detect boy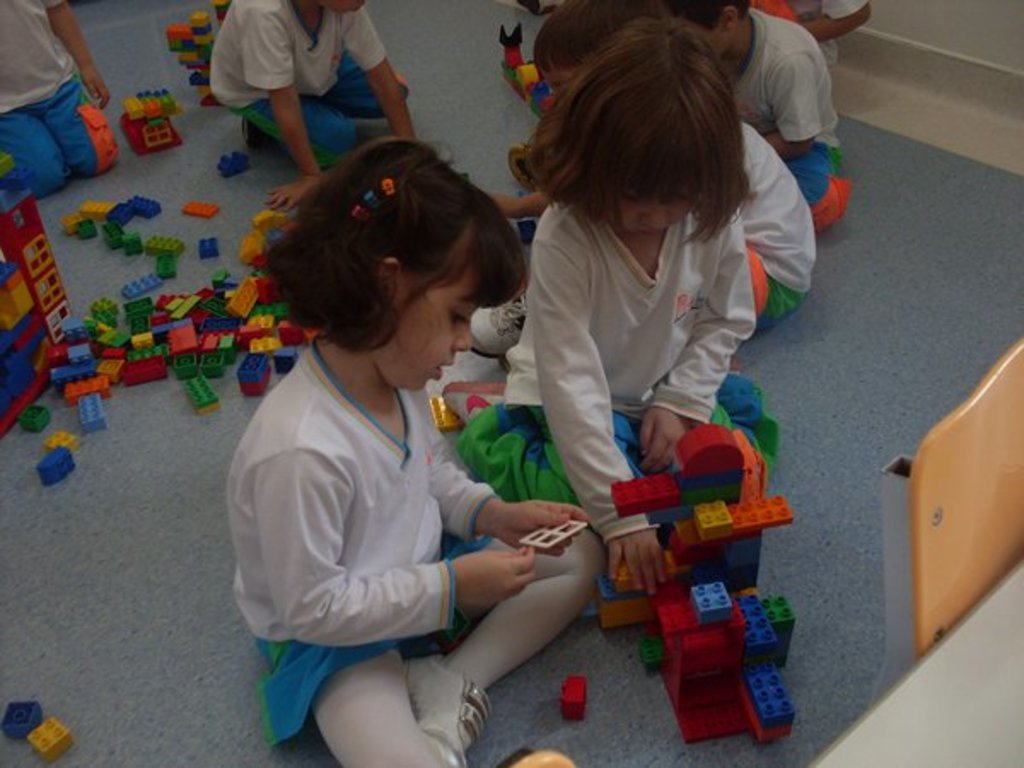
l=674, t=0, r=847, b=234
